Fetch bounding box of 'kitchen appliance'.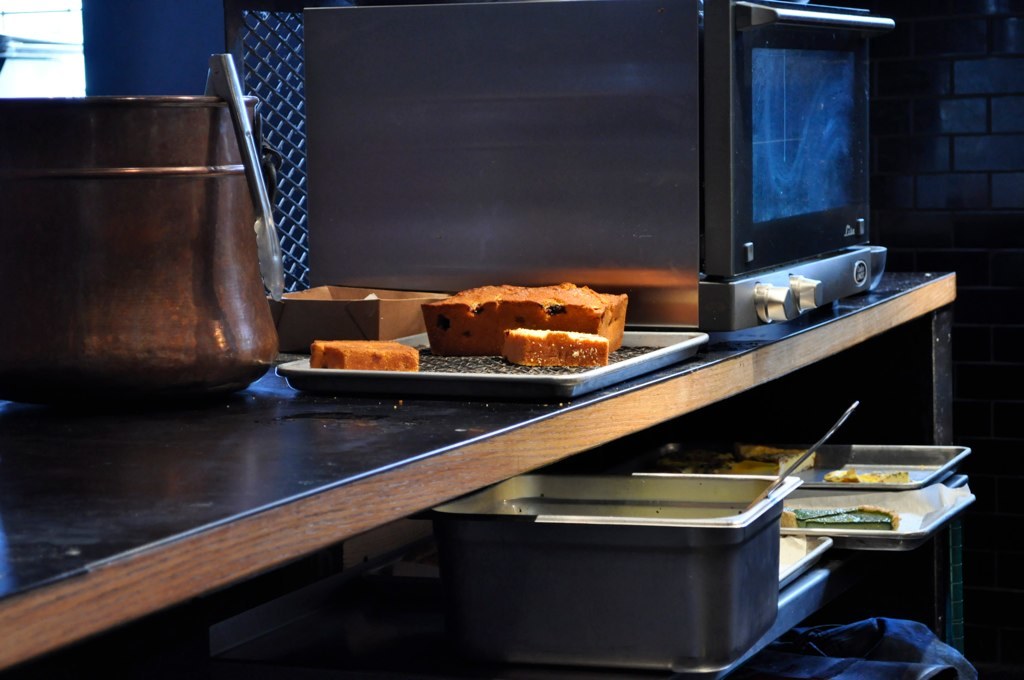
Bbox: <bbox>741, 398, 859, 514</bbox>.
